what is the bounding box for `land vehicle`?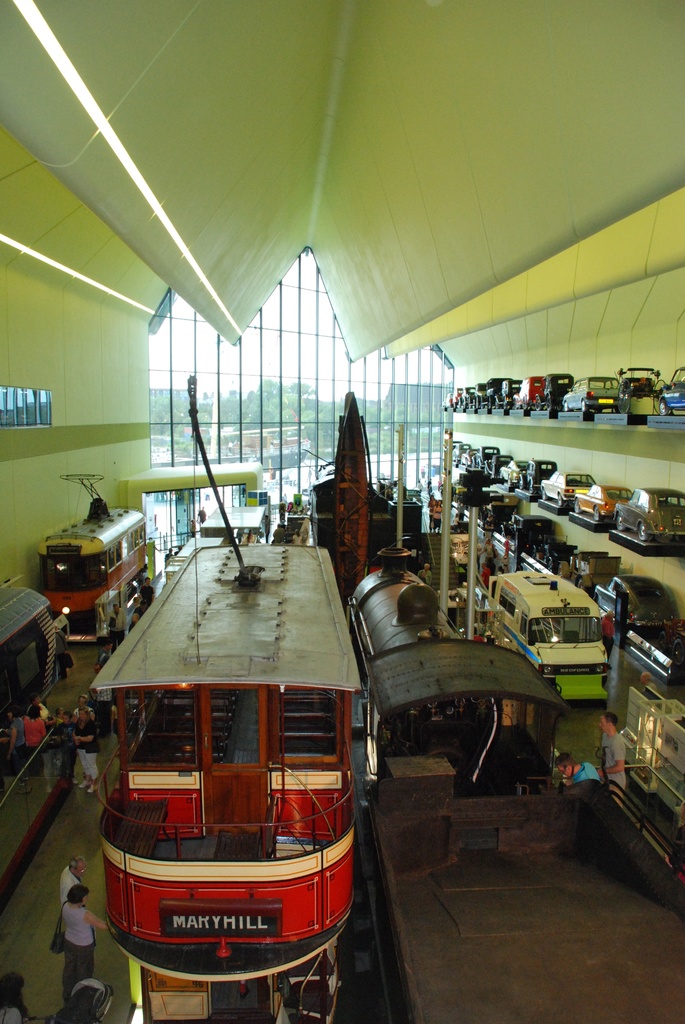
bbox(450, 441, 471, 467).
